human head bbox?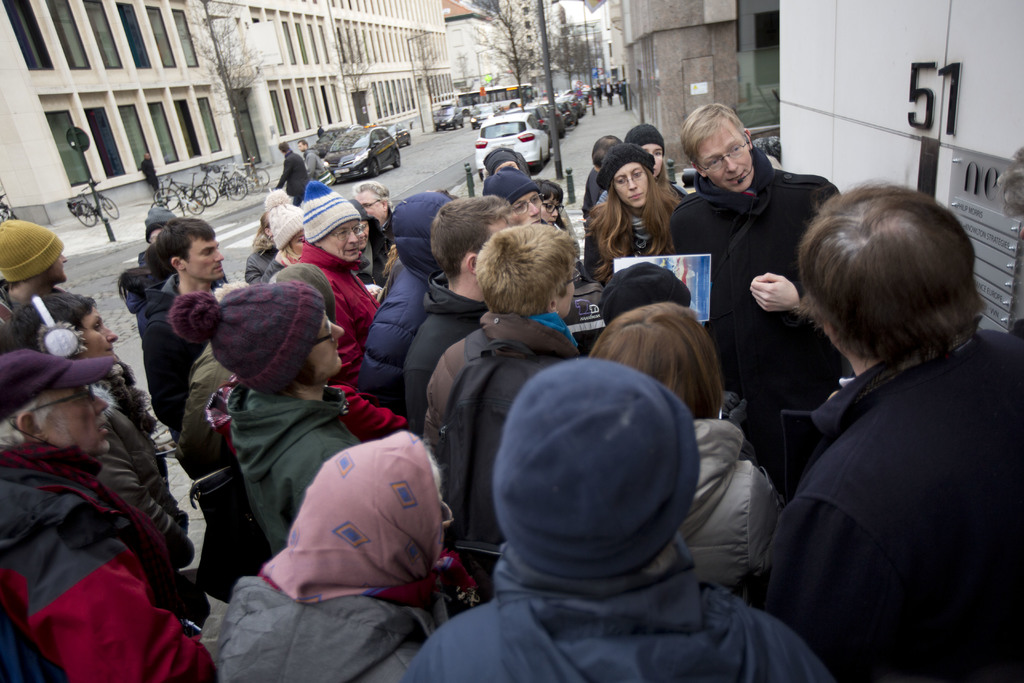
[left=602, top=143, right=652, bottom=211]
